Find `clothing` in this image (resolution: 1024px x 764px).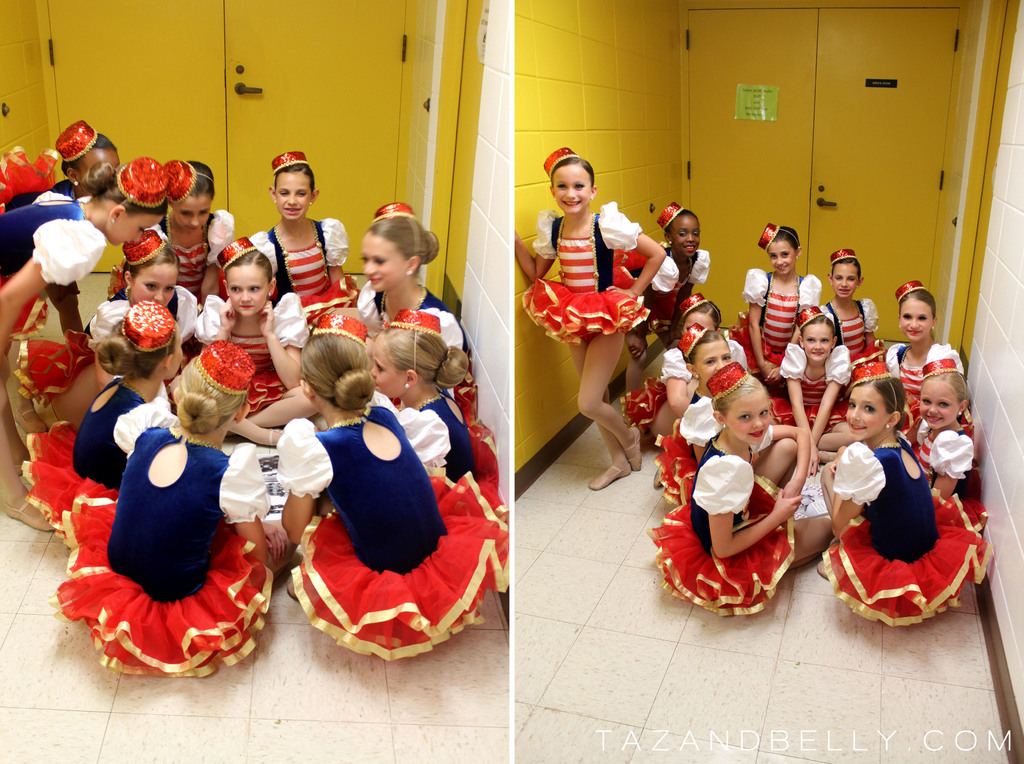
locate(806, 295, 897, 375).
